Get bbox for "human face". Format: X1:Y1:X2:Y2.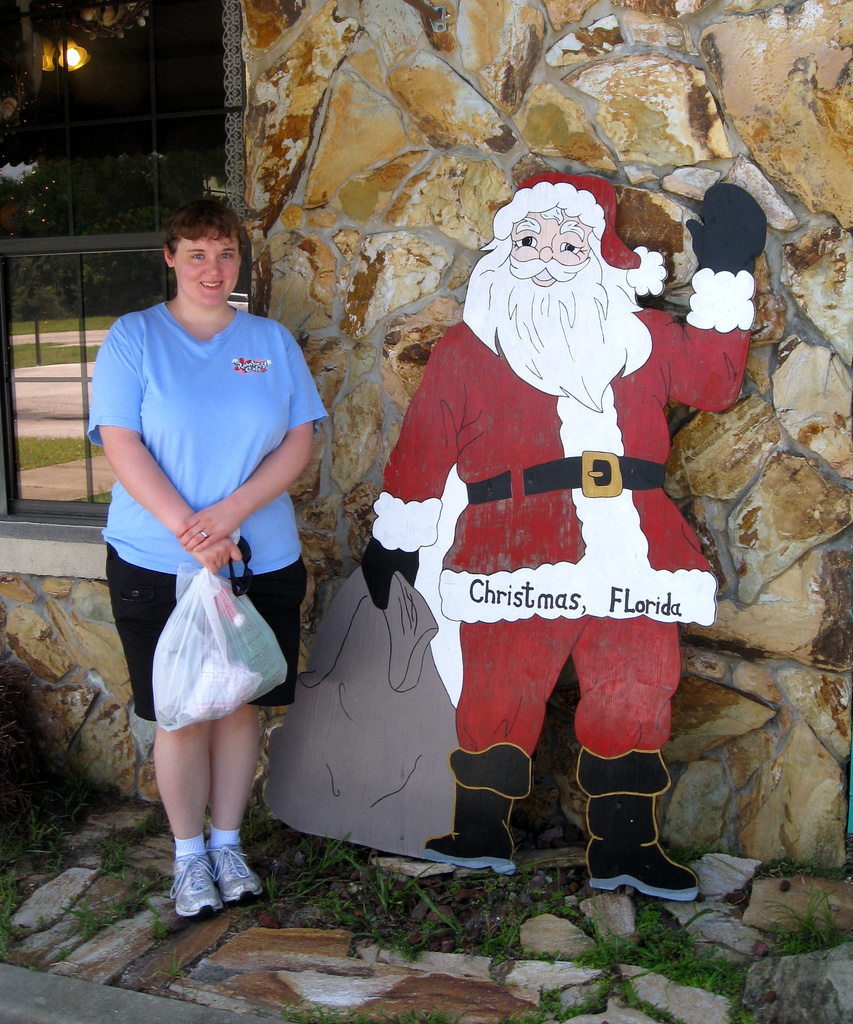
462:195:651:407.
